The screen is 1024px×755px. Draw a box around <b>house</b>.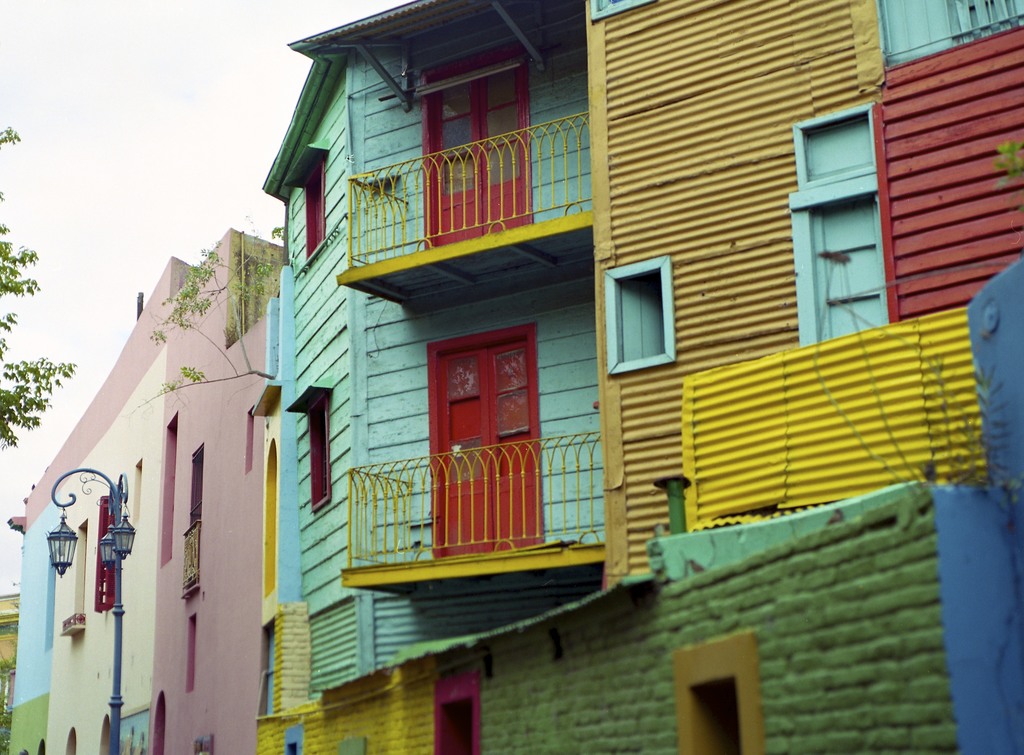
[8,228,290,754].
